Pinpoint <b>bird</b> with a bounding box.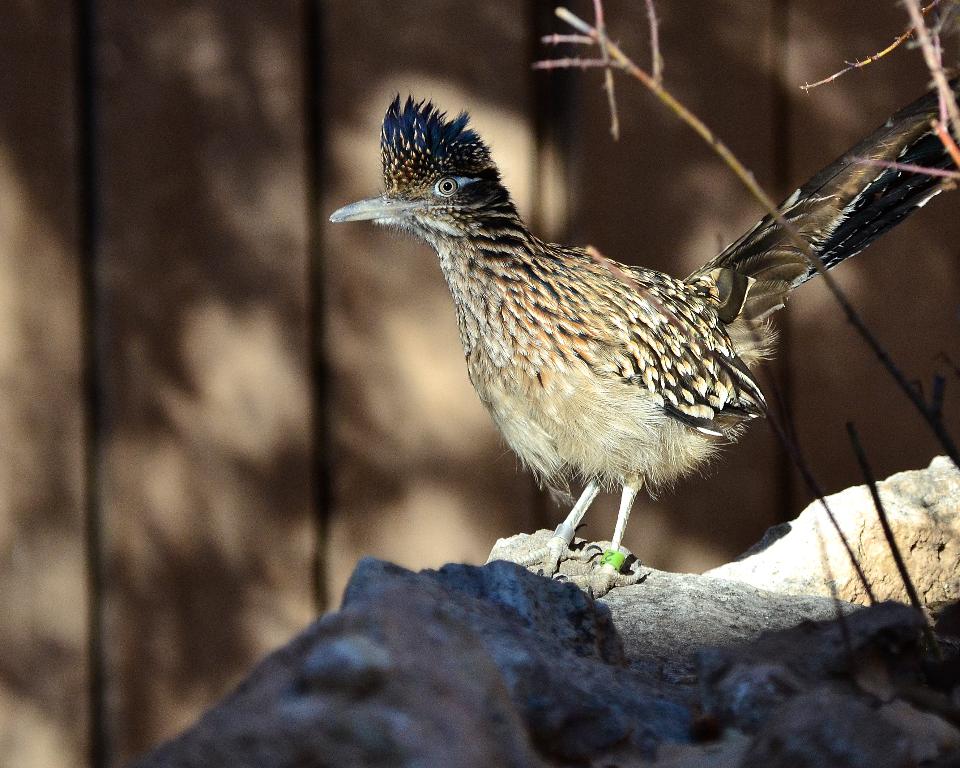
BBox(415, 102, 938, 583).
